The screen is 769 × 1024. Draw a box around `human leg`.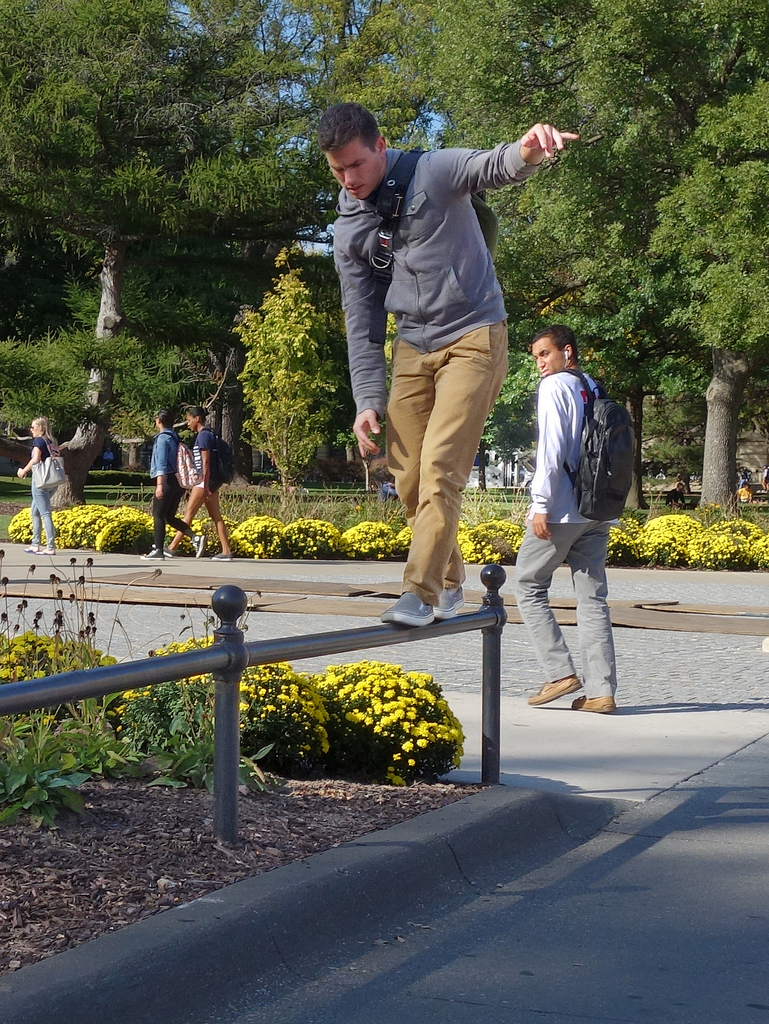
x1=510 y1=519 x2=589 y2=713.
